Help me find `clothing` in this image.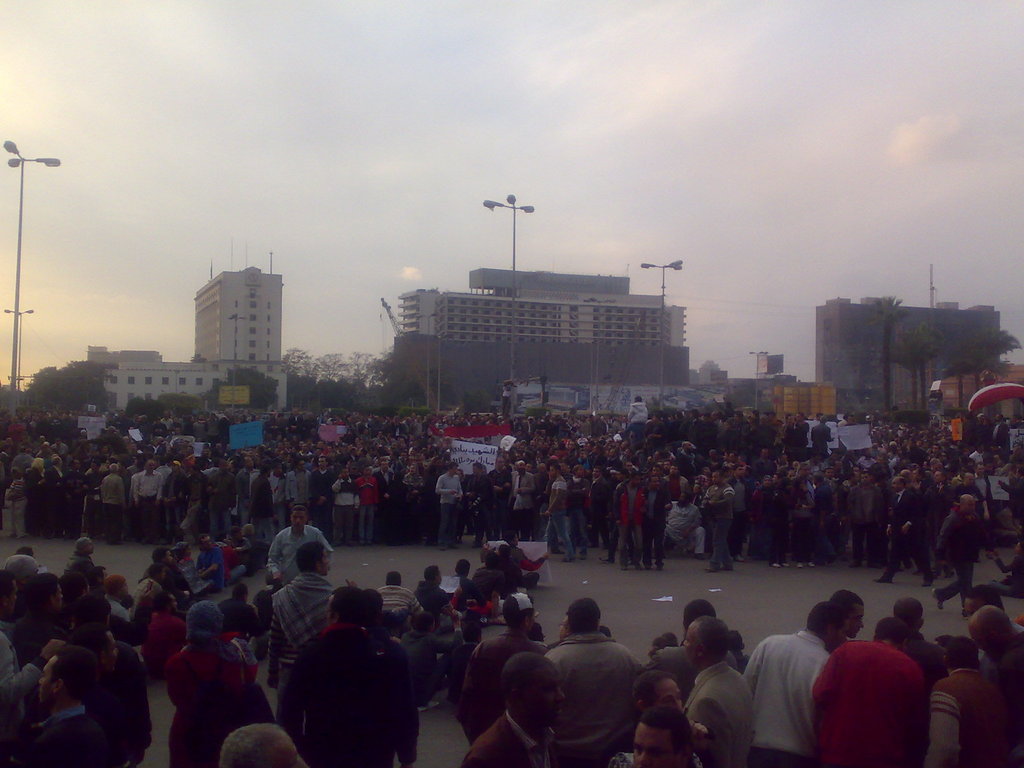
Found it: 817, 637, 938, 760.
